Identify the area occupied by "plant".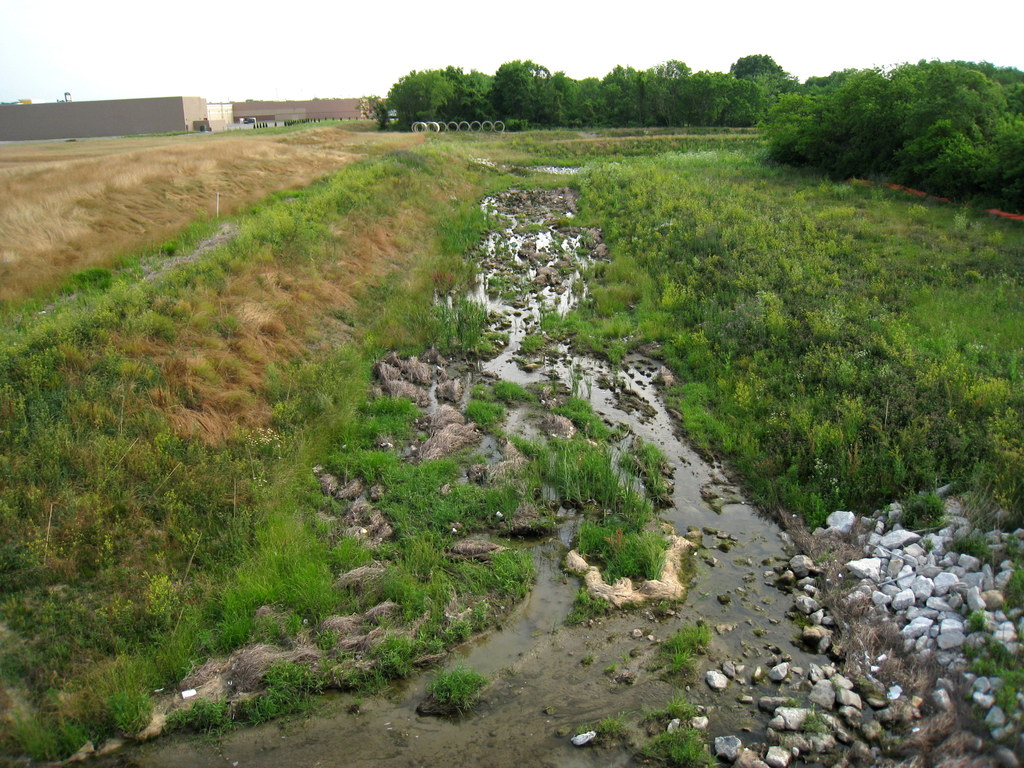
Area: Rect(412, 658, 503, 733).
